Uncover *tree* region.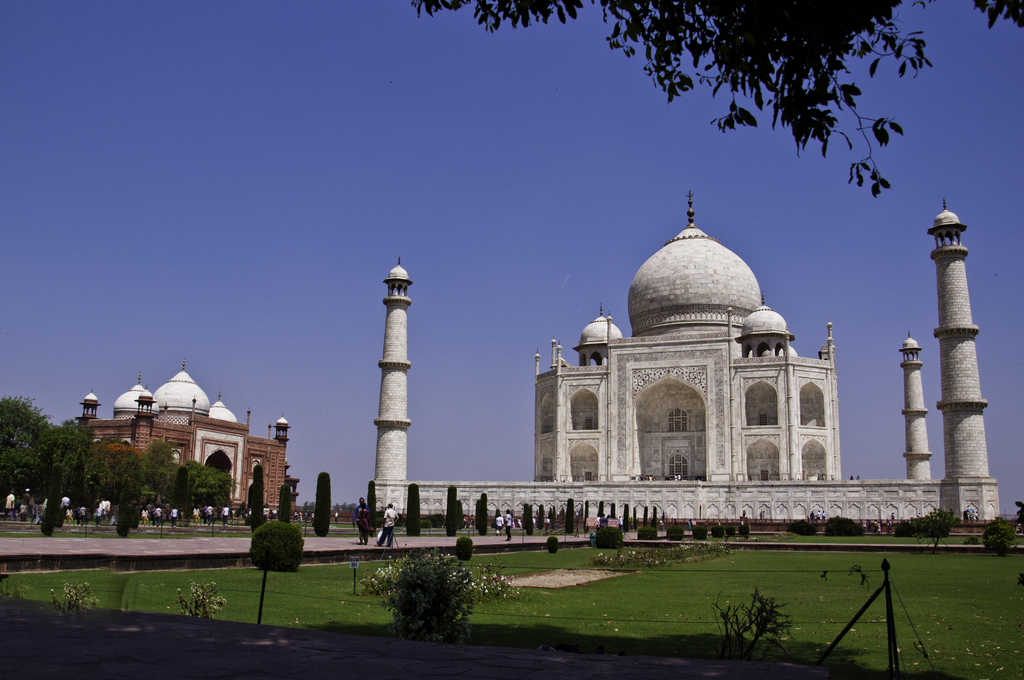
Uncovered: (left=41, top=458, right=72, bottom=530).
